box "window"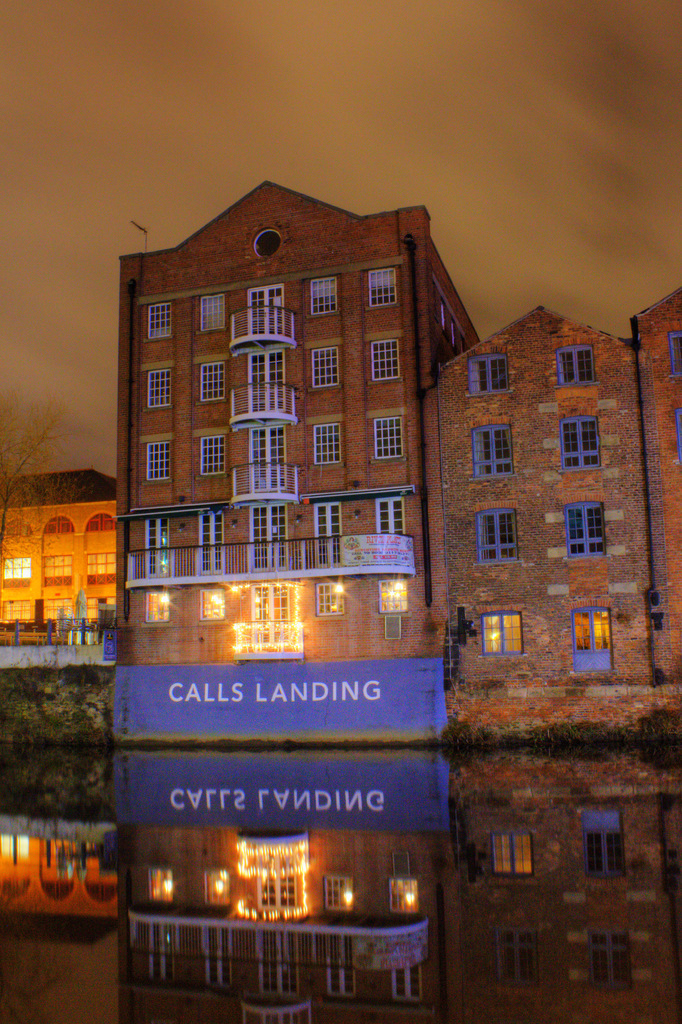
199/359/228/401
